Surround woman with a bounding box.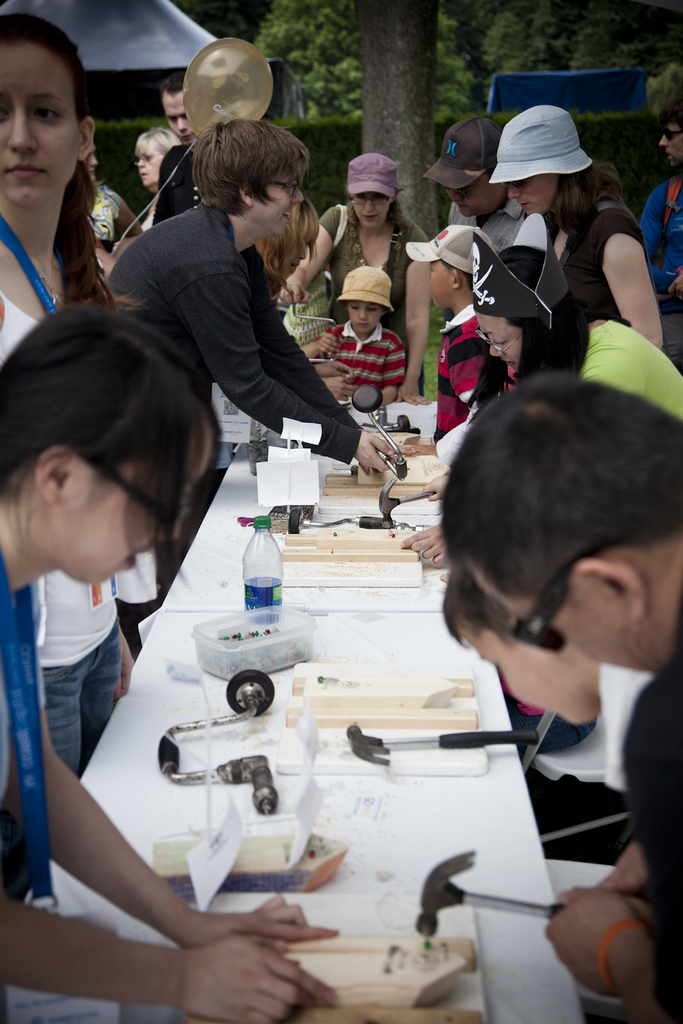
0 9 139 785.
